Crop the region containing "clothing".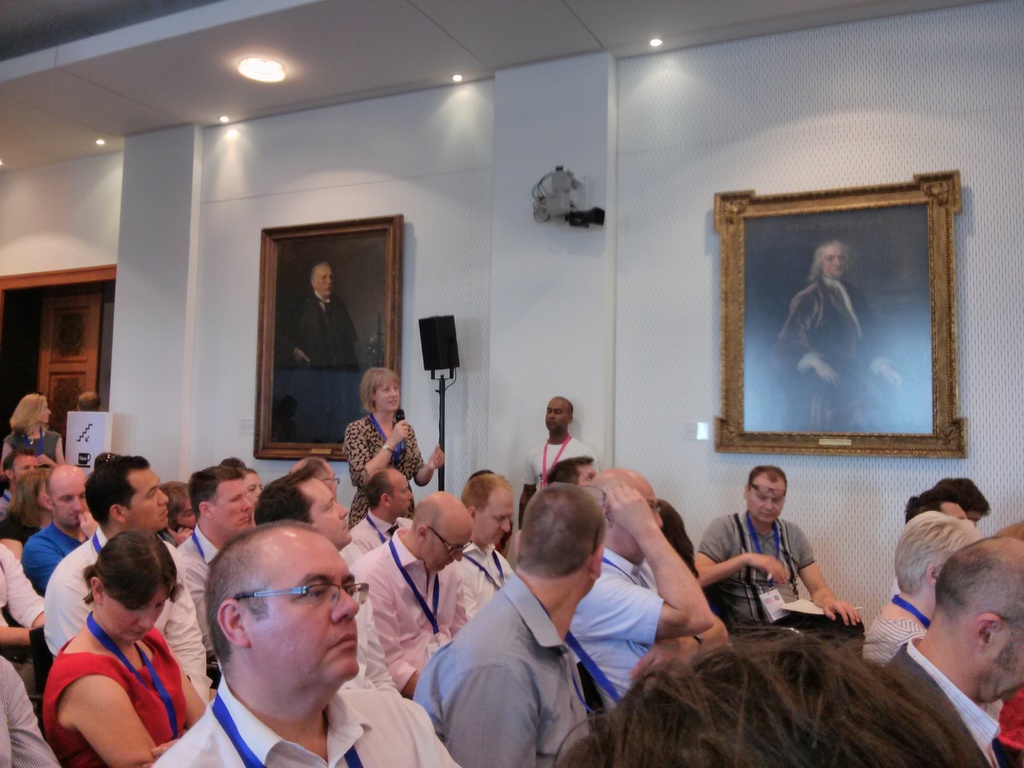
Crop region: box=[40, 620, 193, 767].
